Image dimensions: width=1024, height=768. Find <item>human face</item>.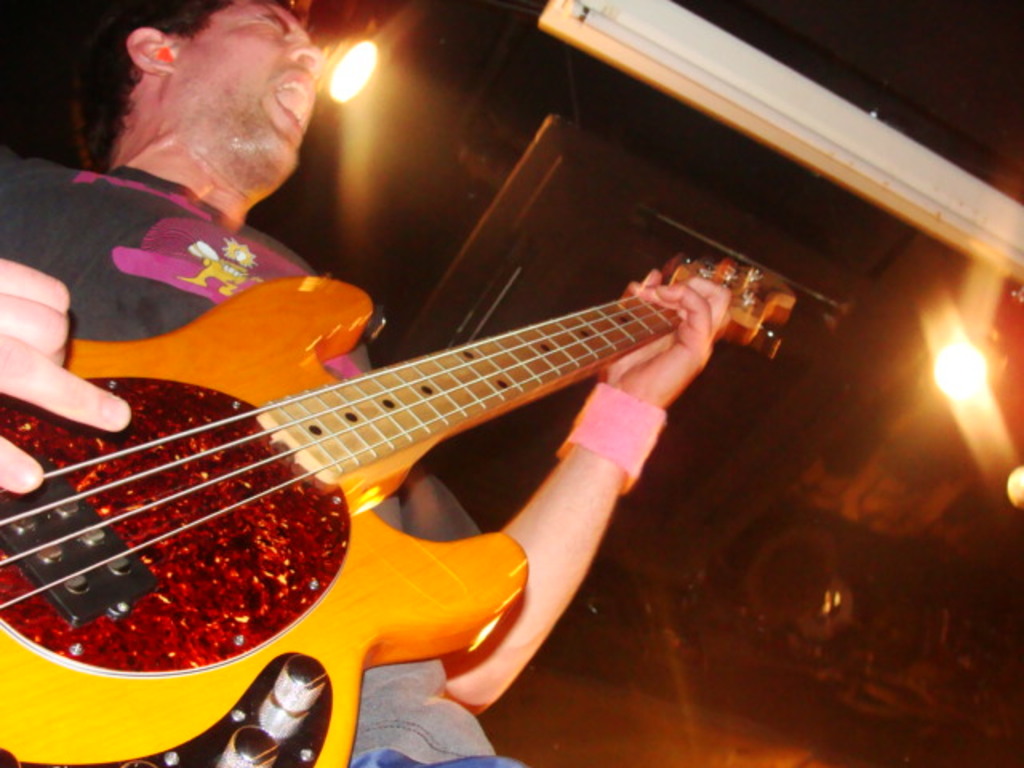
[178, 0, 326, 171].
